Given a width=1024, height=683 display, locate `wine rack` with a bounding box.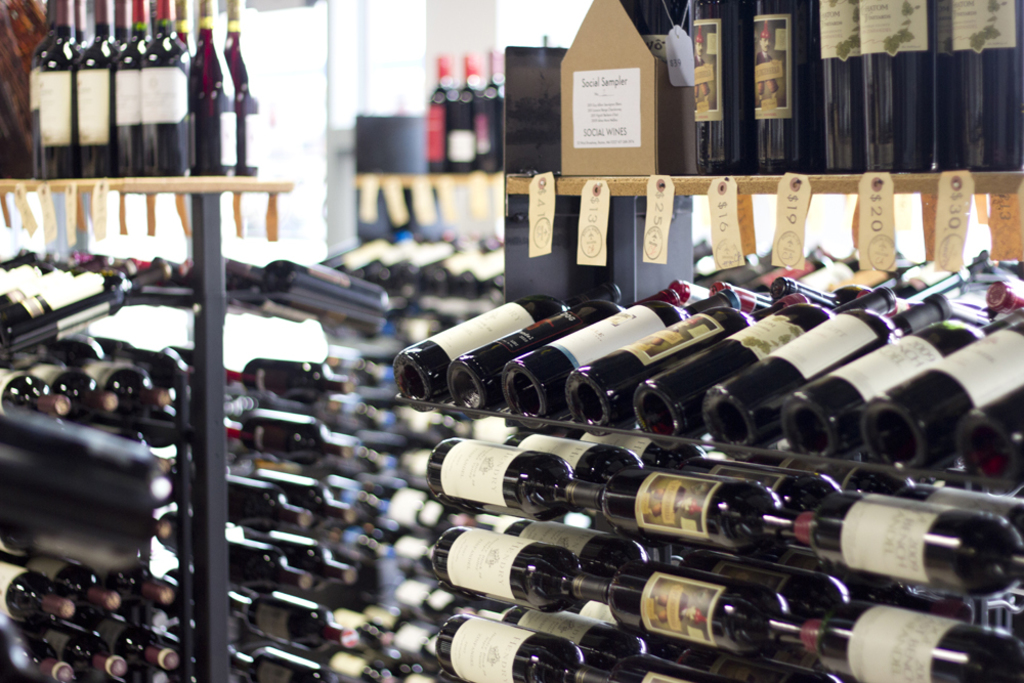
Located: 335:162:513:682.
